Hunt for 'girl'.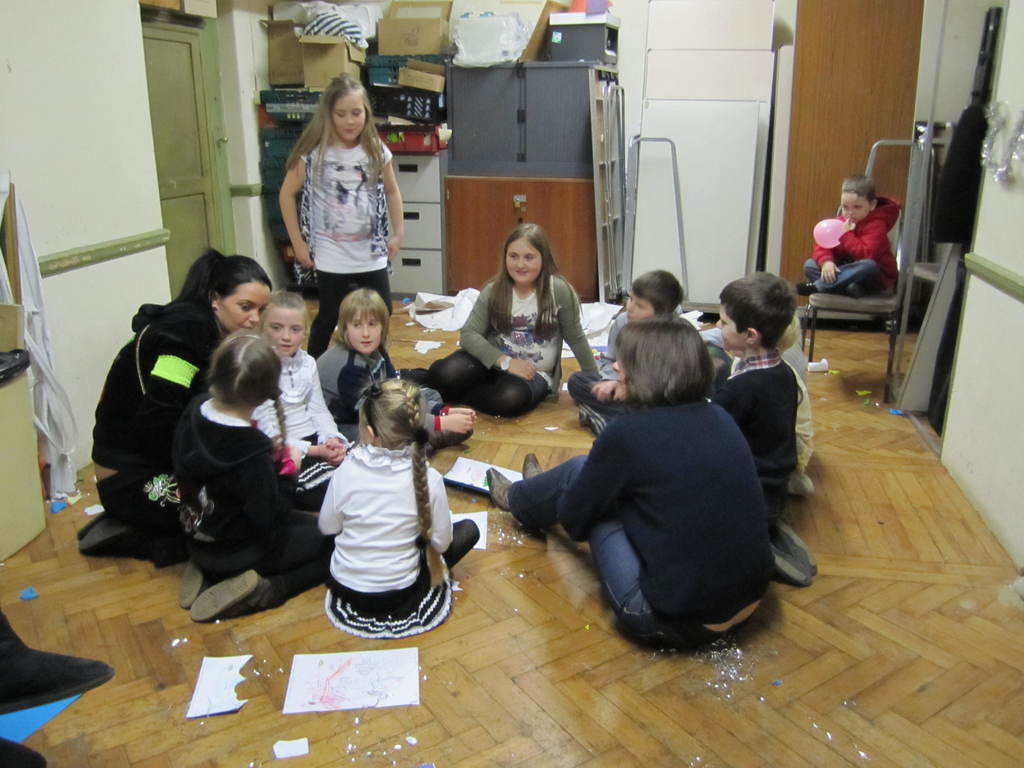
Hunted down at select_region(278, 74, 404, 358).
